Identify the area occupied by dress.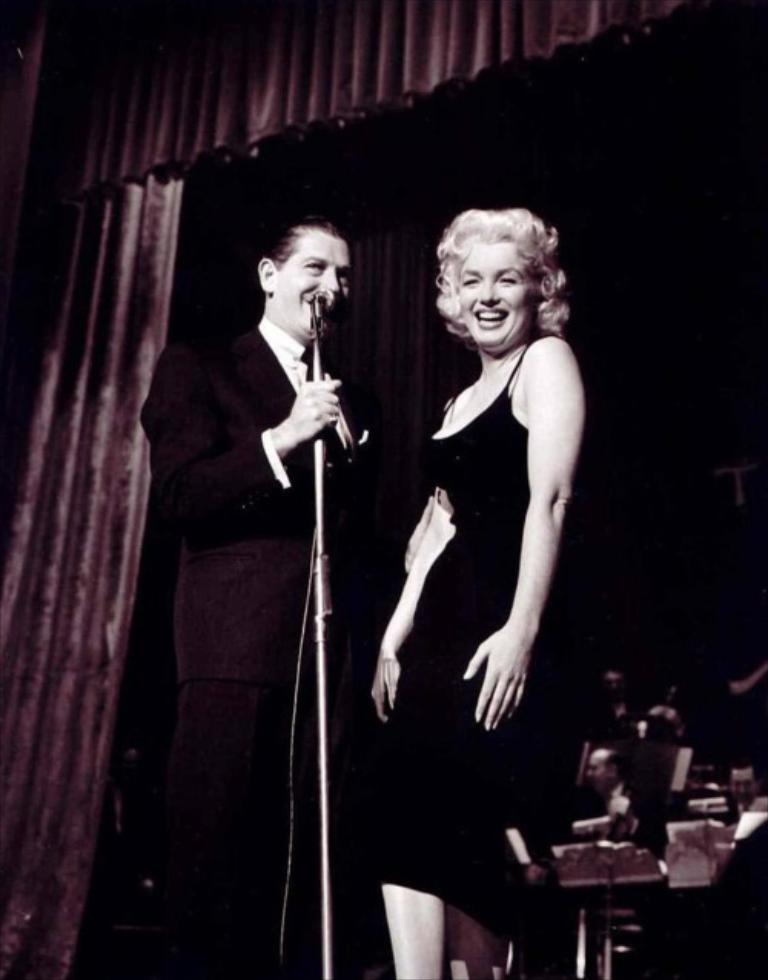
Area: select_region(373, 295, 578, 849).
